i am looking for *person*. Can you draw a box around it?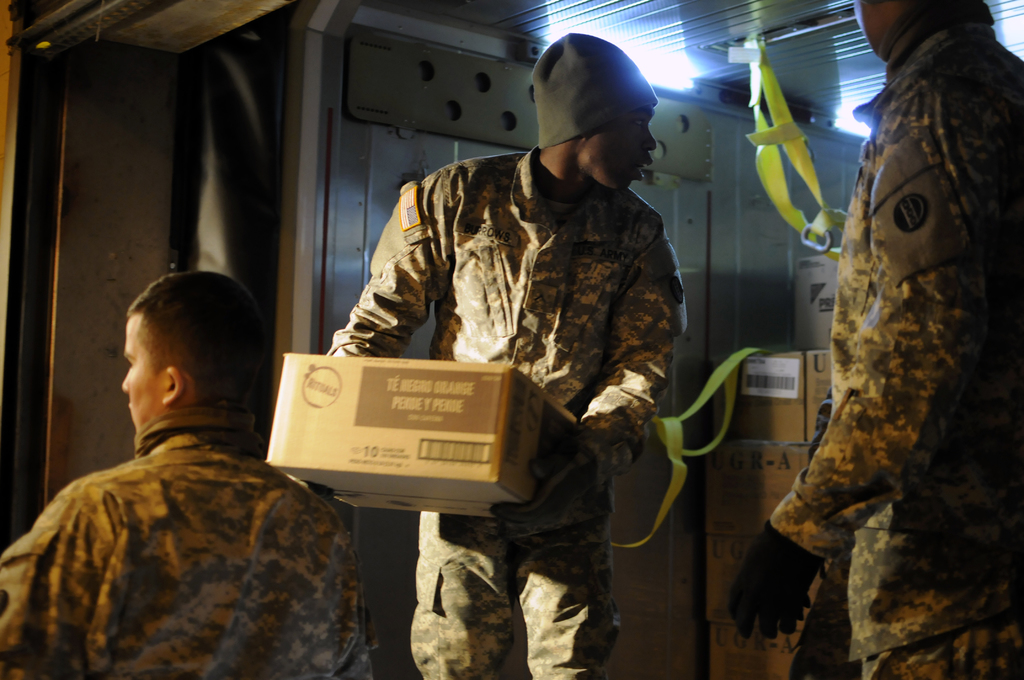
Sure, the bounding box is 0/266/380/679.
